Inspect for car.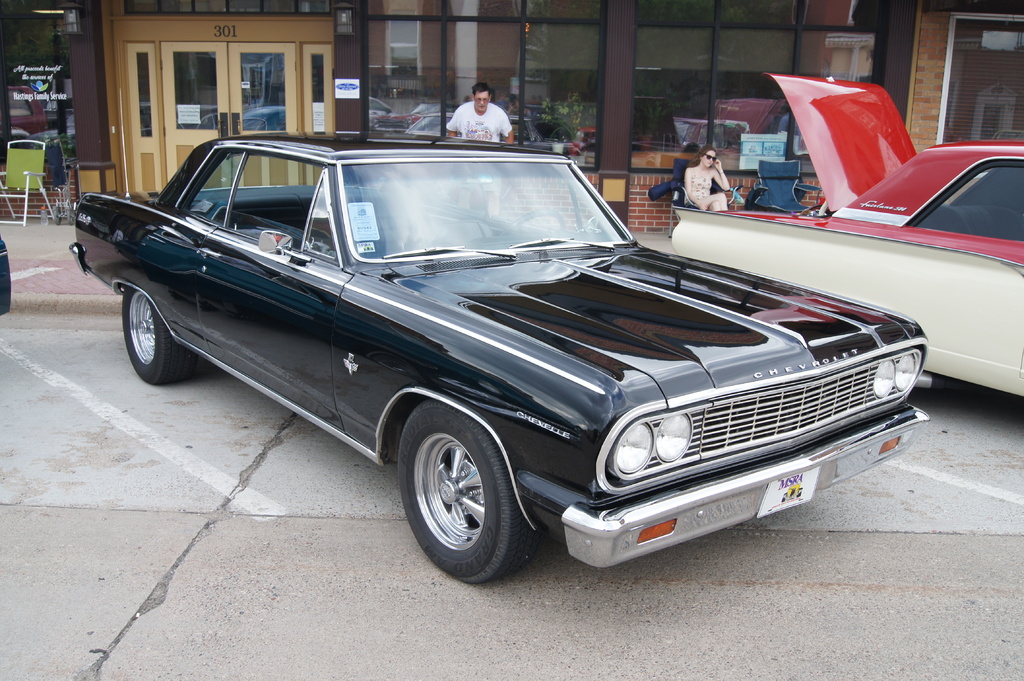
Inspection: (x1=668, y1=72, x2=1023, y2=396).
